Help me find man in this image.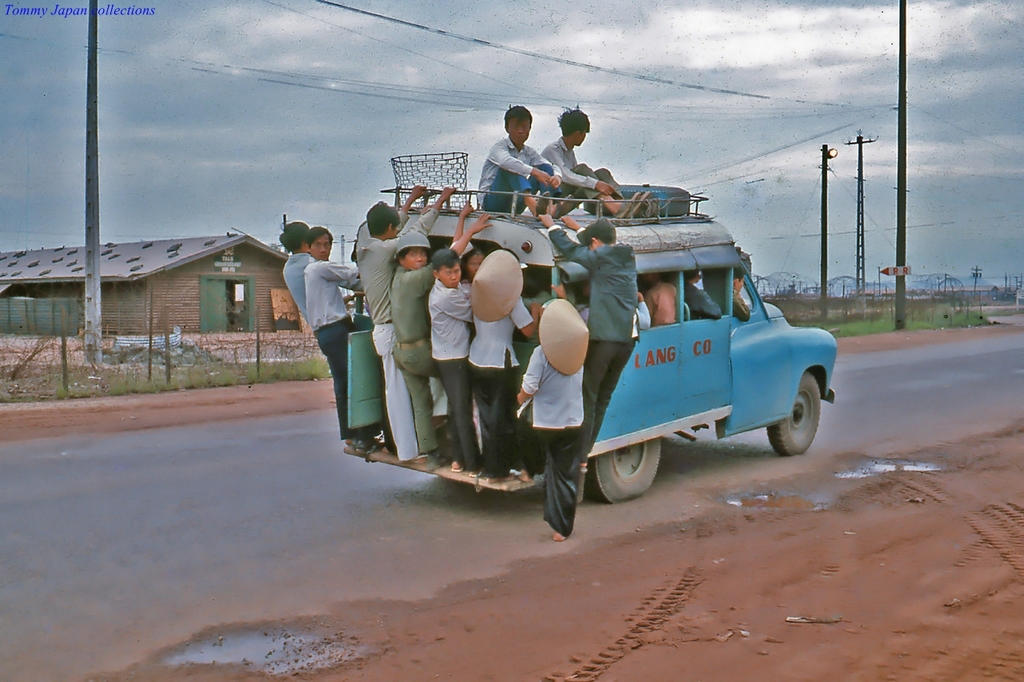
Found it: left=304, top=229, right=367, bottom=450.
